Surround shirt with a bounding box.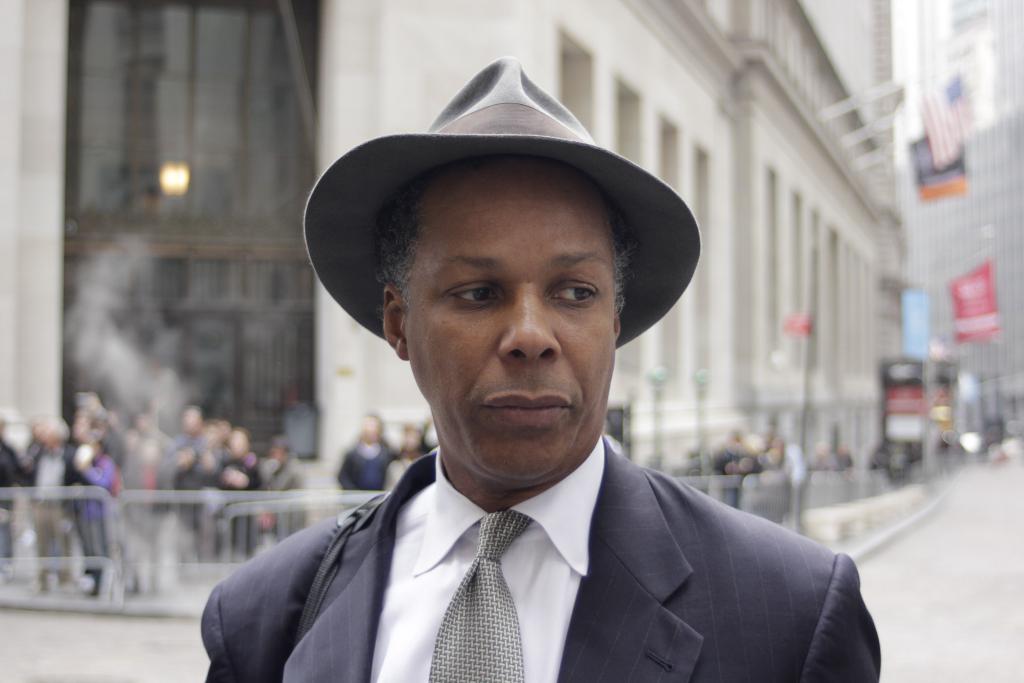
Rect(370, 437, 603, 679).
